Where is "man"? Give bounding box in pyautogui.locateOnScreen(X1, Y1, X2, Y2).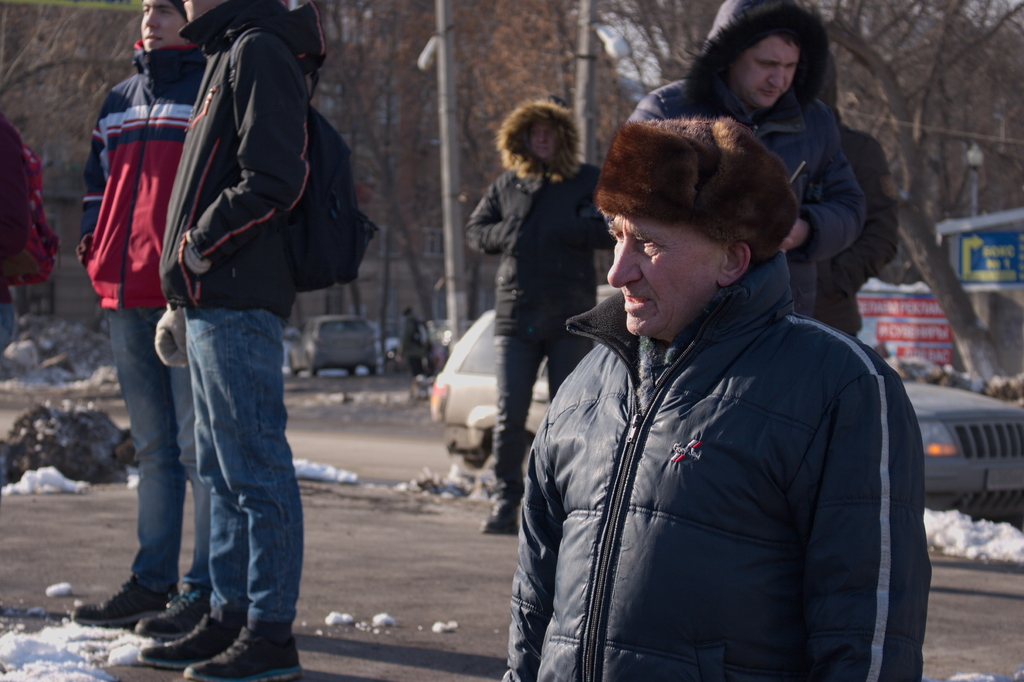
pyautogui.locateOnScreen(64, 0, 223, 640).
